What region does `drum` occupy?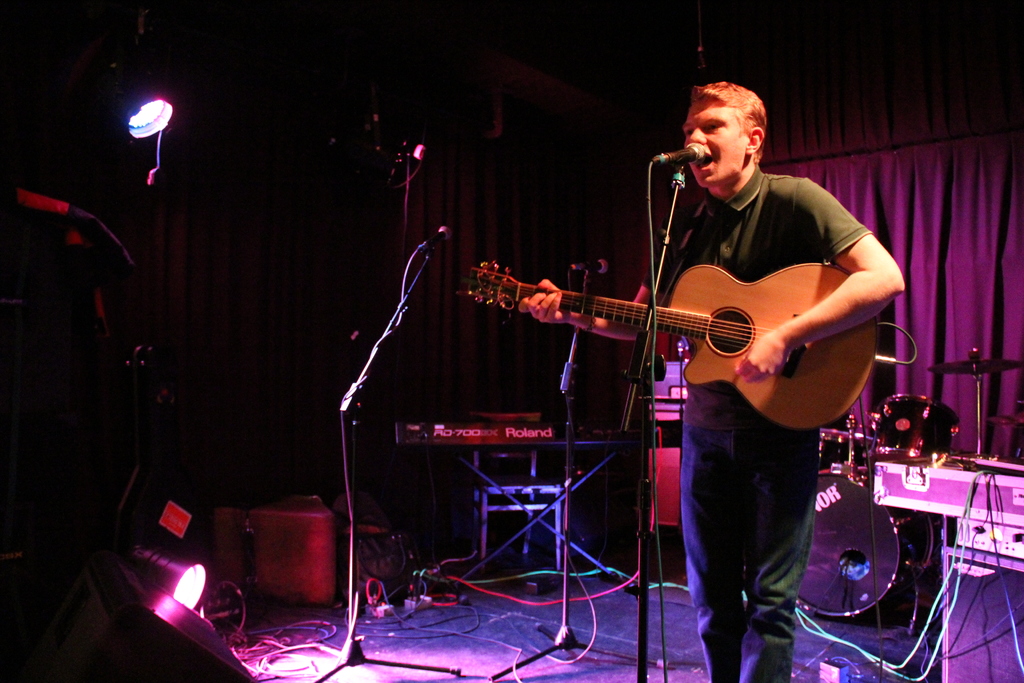
l=872, t=391, r=961, b=457.
